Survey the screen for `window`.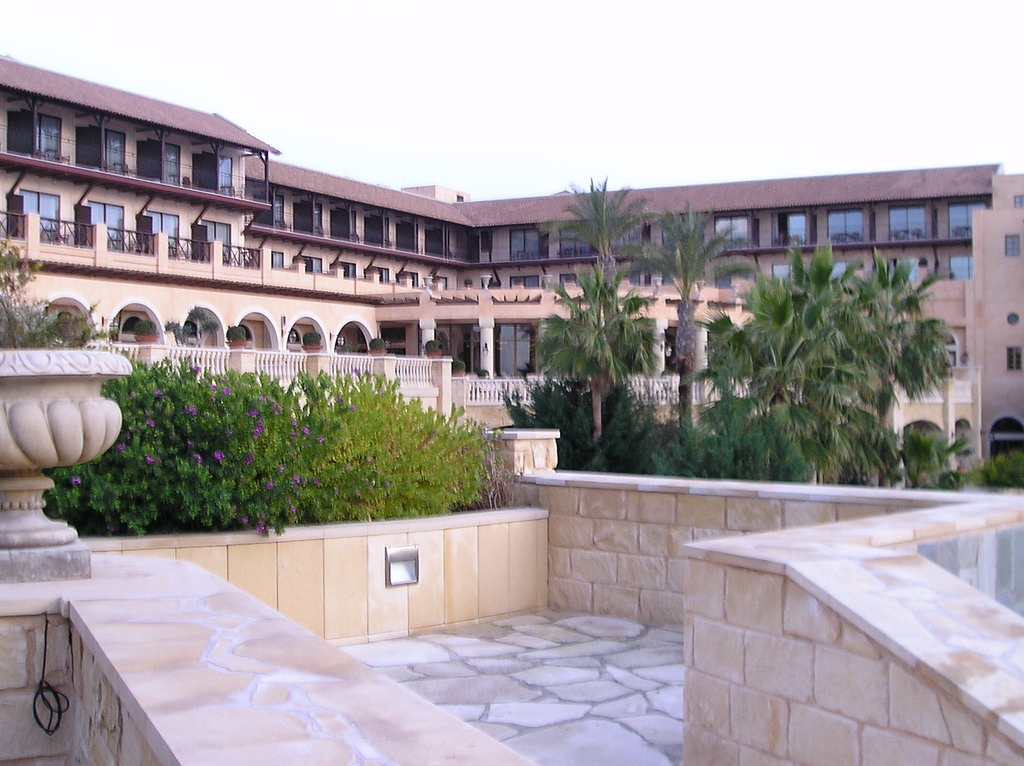
Survey found: <bbox>364, 267, 390, 292</bbox>.
